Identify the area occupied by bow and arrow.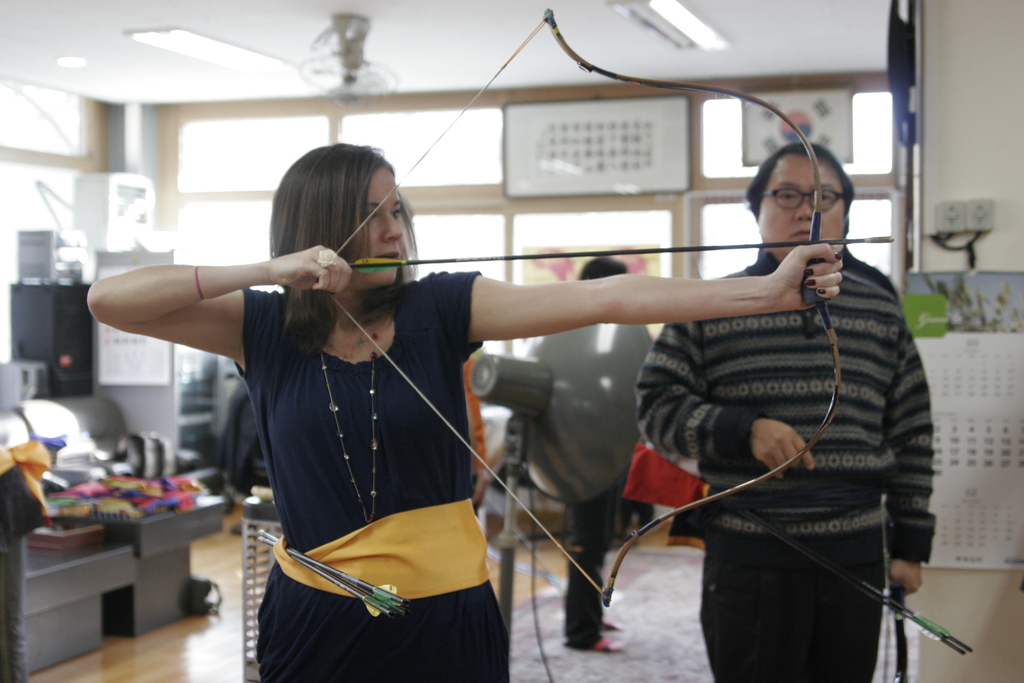
Area: 263/445/633/618.
